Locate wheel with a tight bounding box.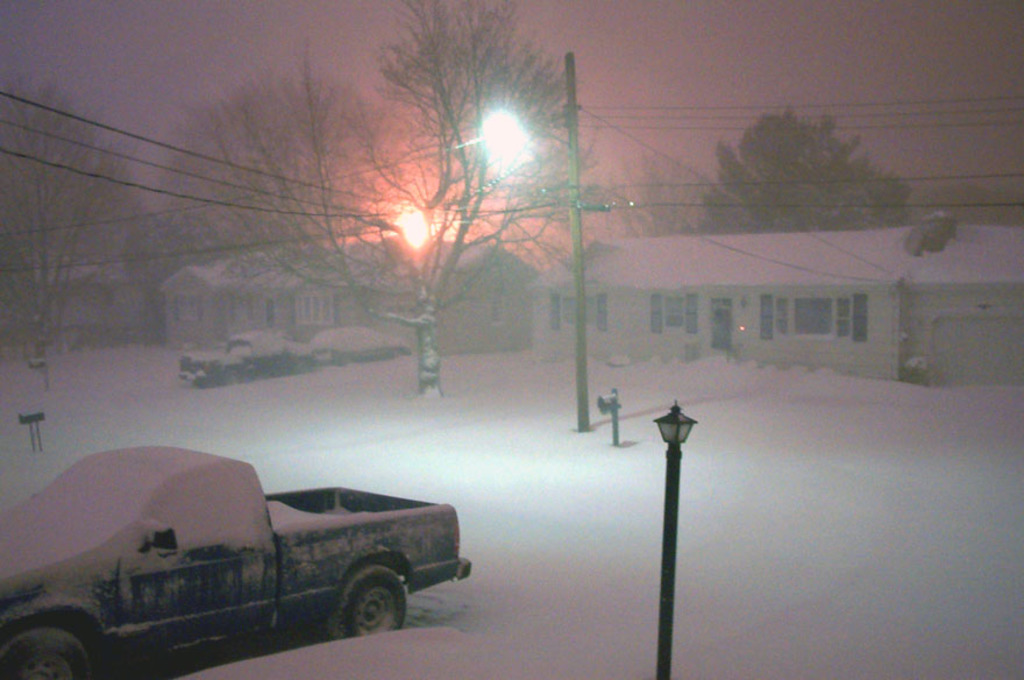
<bbox>323, 558, 400, 640</bbox>.
